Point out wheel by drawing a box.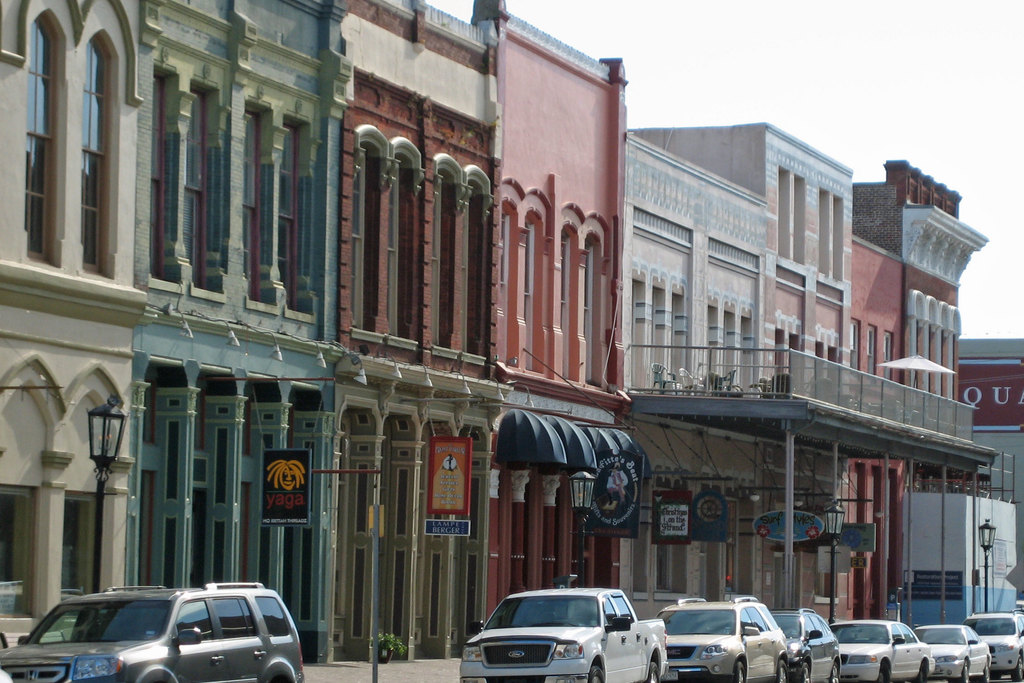
[982, 659, 995, 682].
